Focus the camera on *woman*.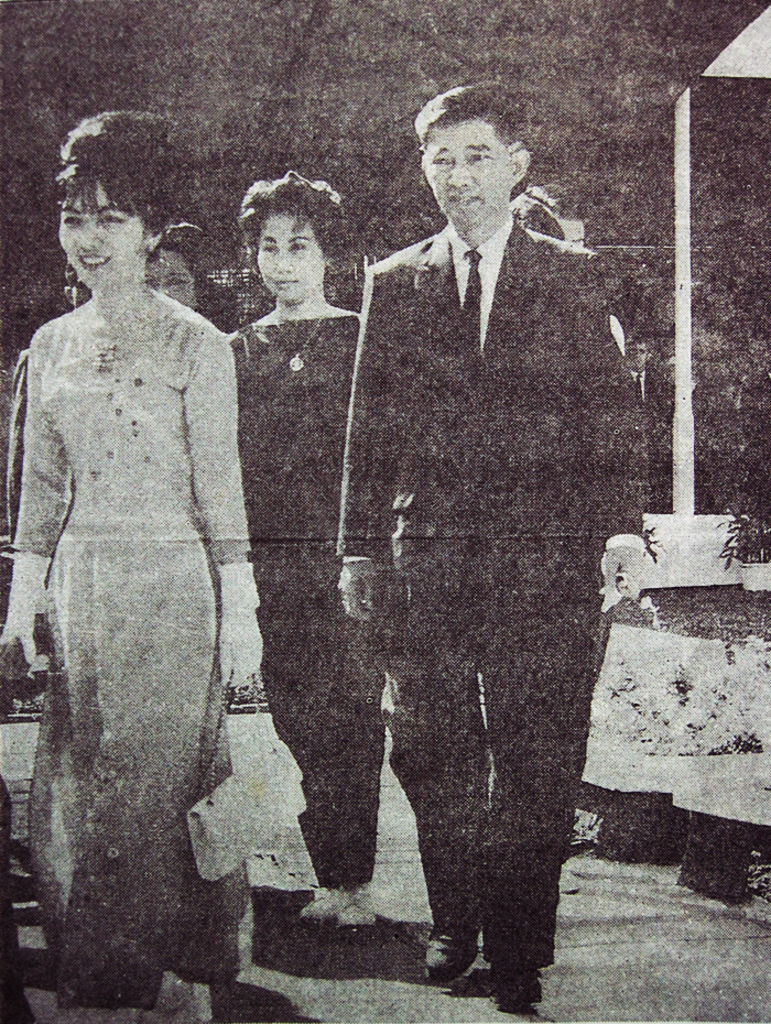
Focus region: Rect(224, 173, 431, 954).
